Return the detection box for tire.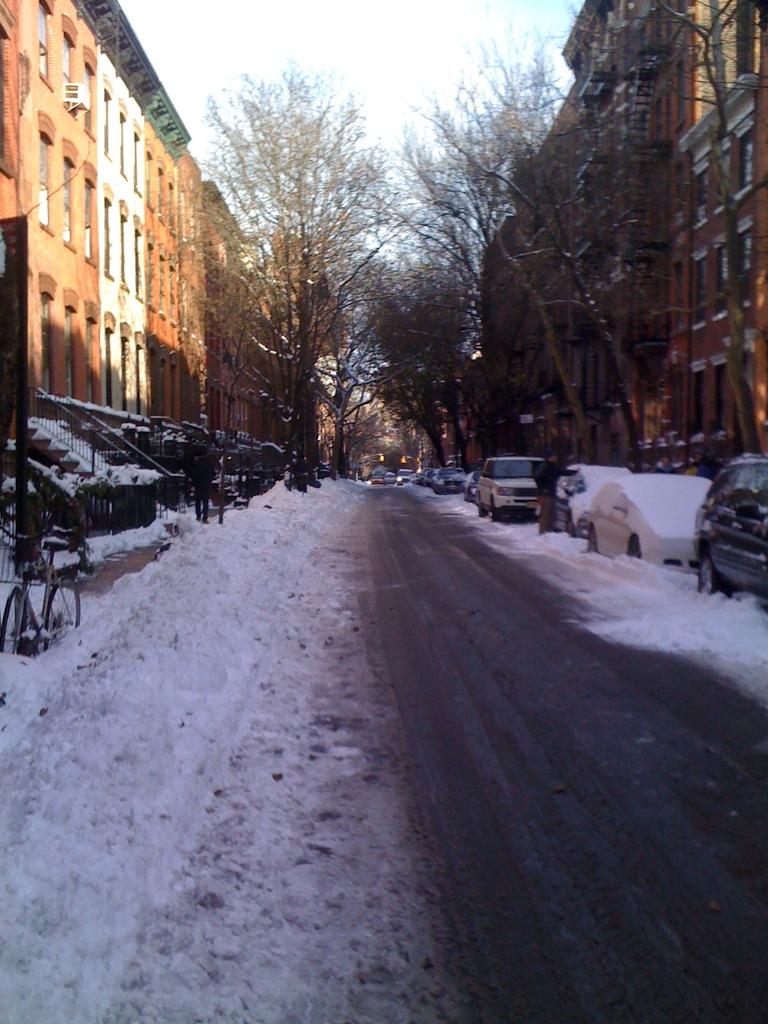
locate(585, 529, 596, 550).
